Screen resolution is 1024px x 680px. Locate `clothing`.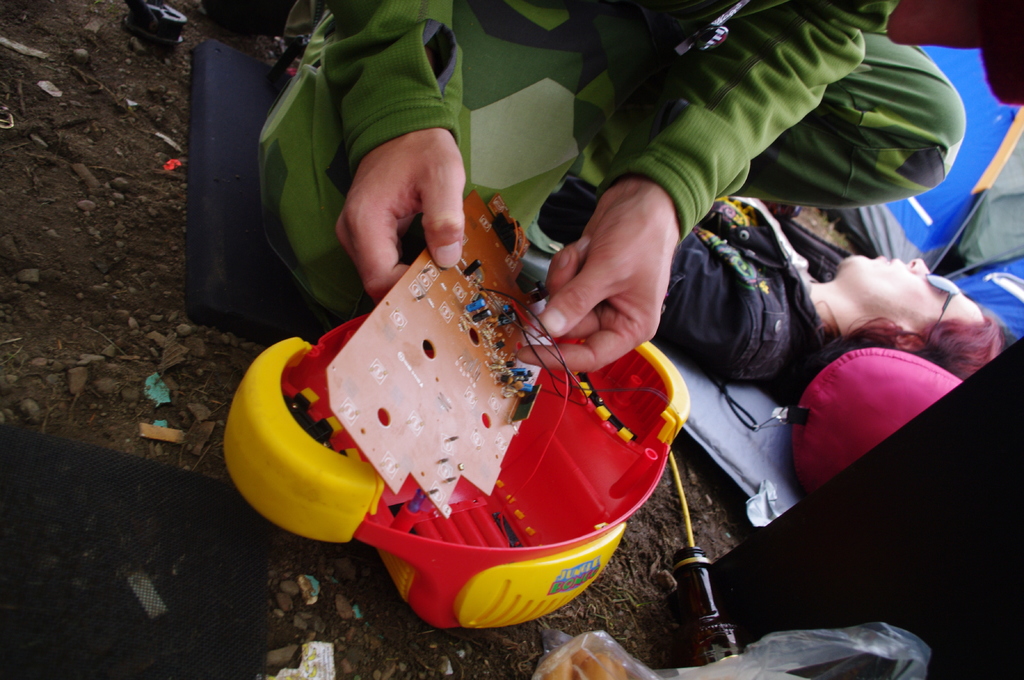
248 0 1023 381.
